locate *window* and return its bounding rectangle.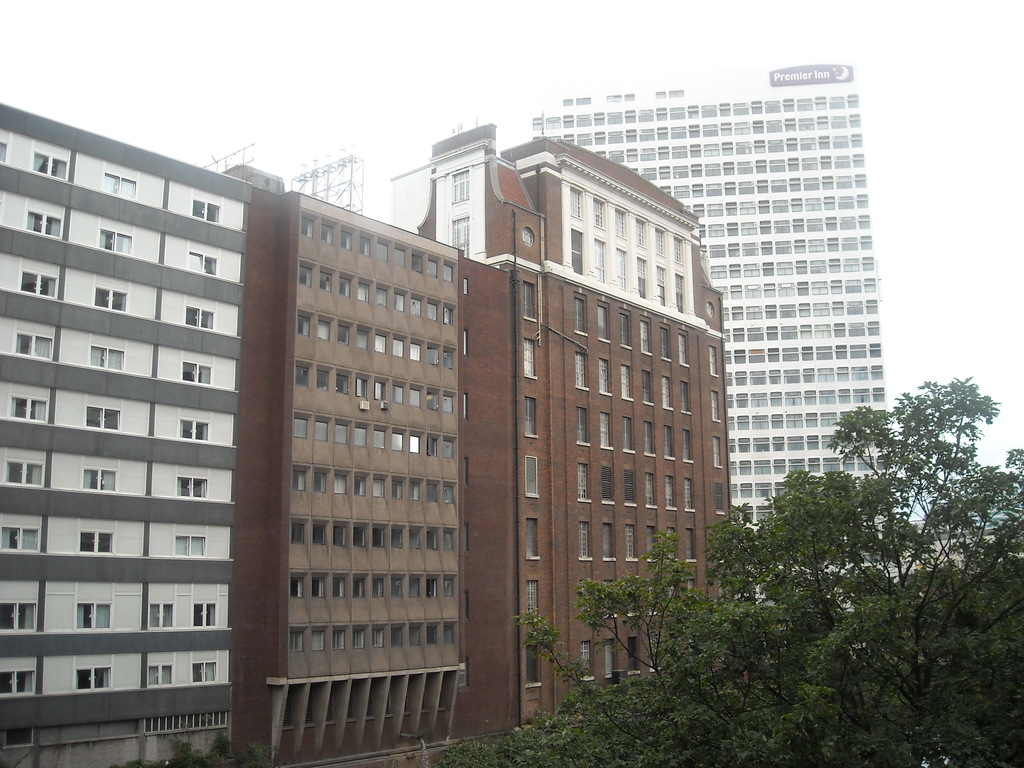
x1=771, y1=394, x2=780, y2=407.
